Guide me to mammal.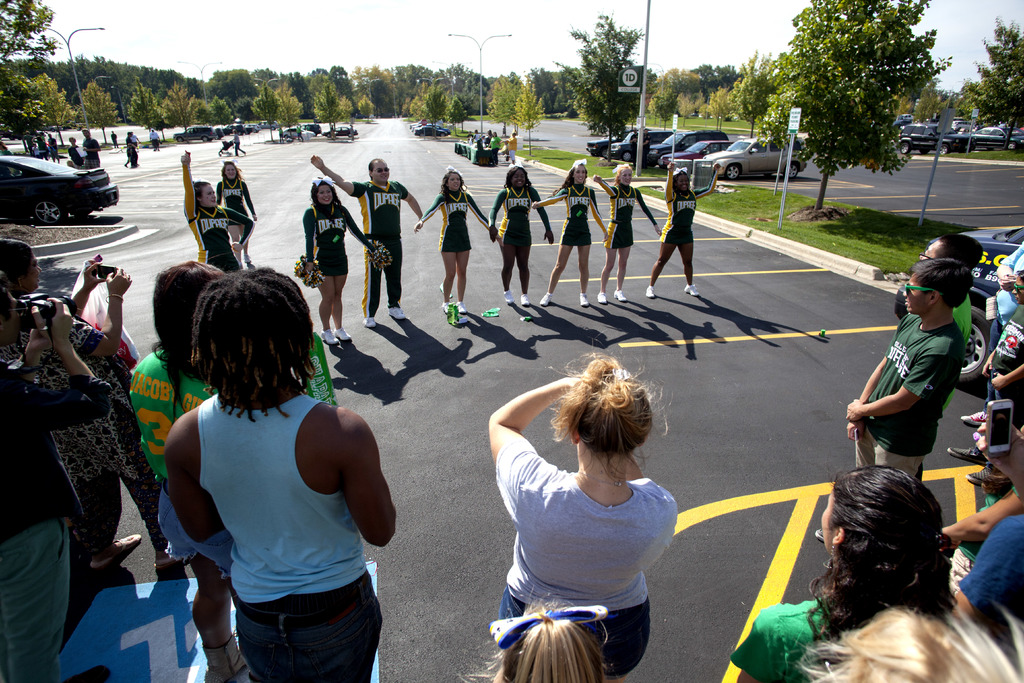
Guidance: 310 158 427 324.
